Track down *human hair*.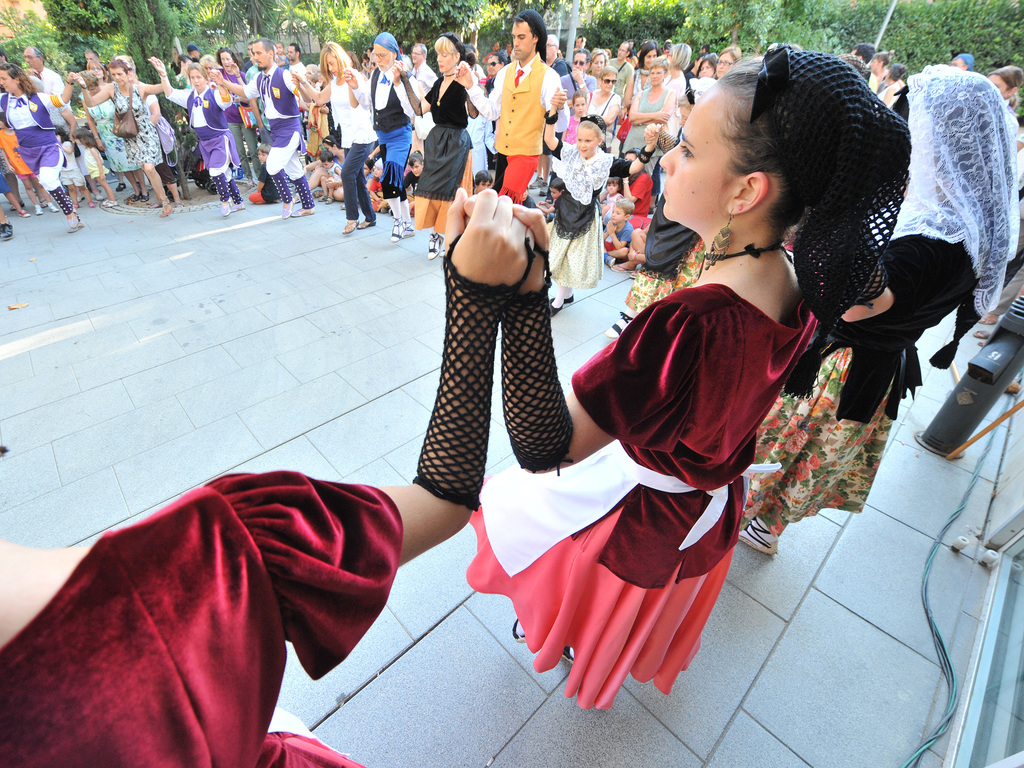
Tracked to bbox(274, 40, 283, 51).
